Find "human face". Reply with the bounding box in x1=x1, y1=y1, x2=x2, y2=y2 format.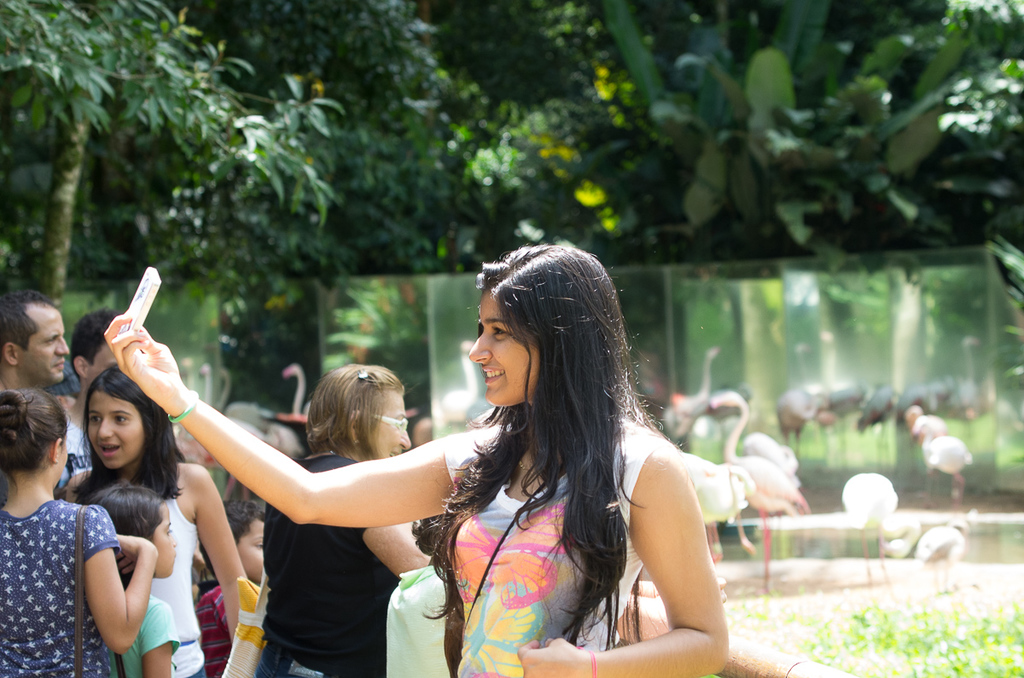
x1=370, y1=390, x2=410, y2=459.
